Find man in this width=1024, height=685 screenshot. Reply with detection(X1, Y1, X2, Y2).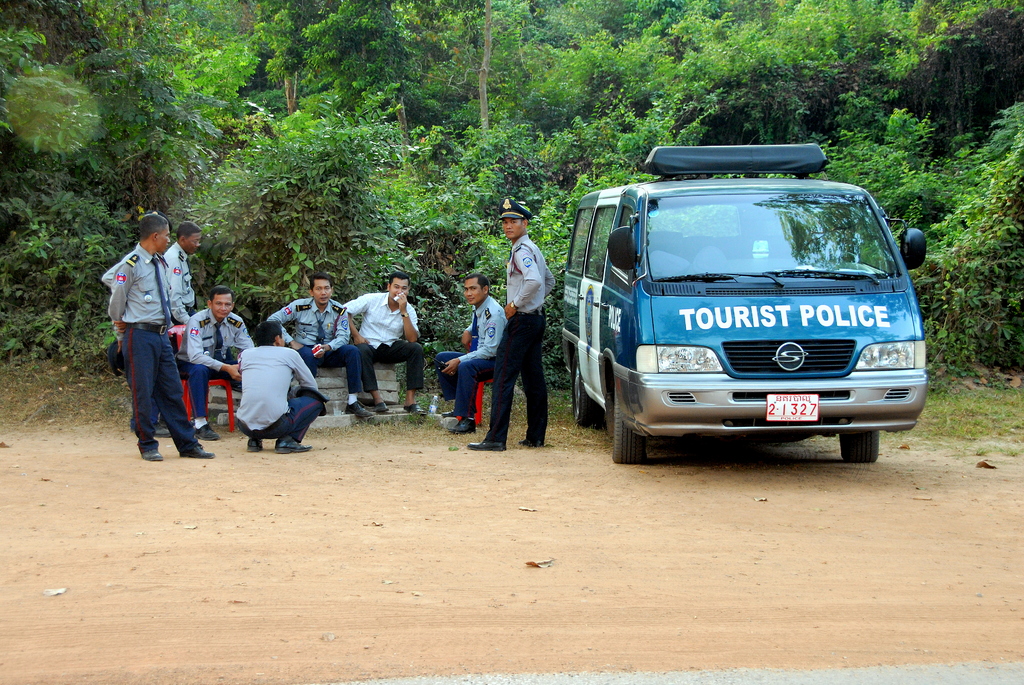
detection(433, 271, 509, 439).
